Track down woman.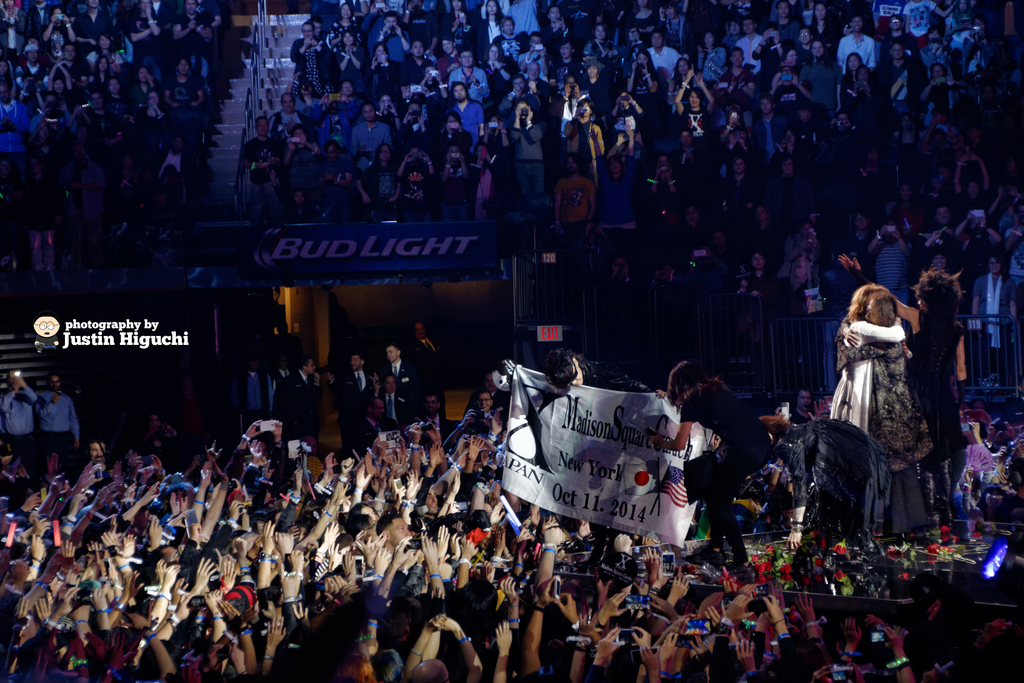
Tracked to (x1=131, y1=90, x2=174, y2=128).
